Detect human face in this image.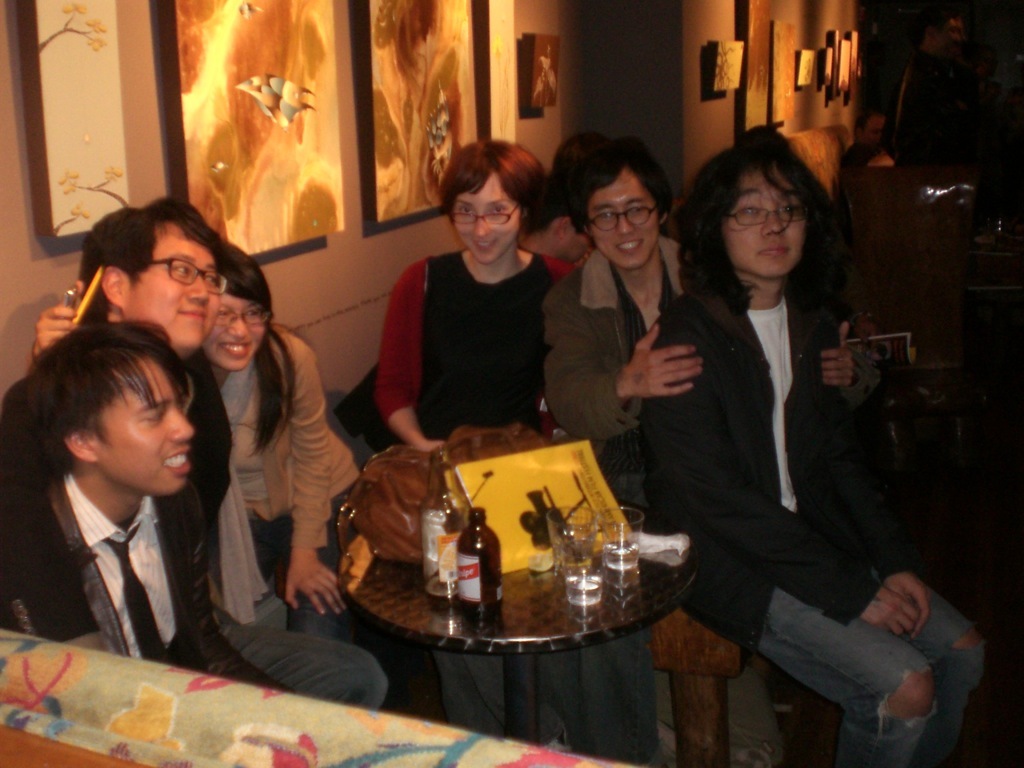
Detection: box(204, 296, 270, 368).
